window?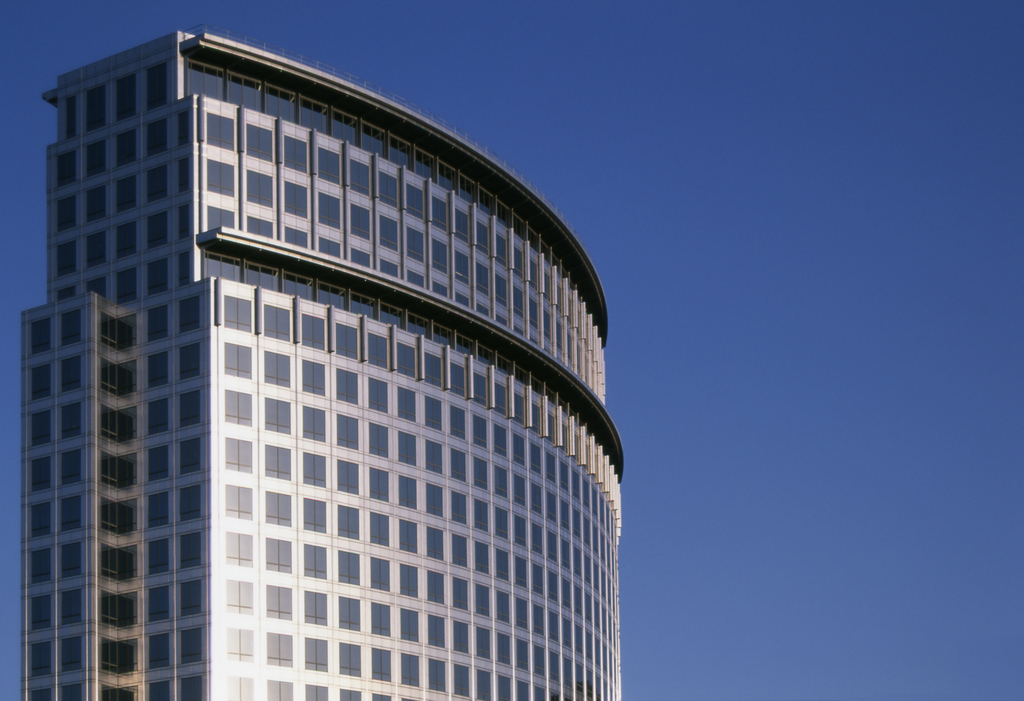
{"x1": 430, "y1": 657, "x2": 447, "y2": 691}
